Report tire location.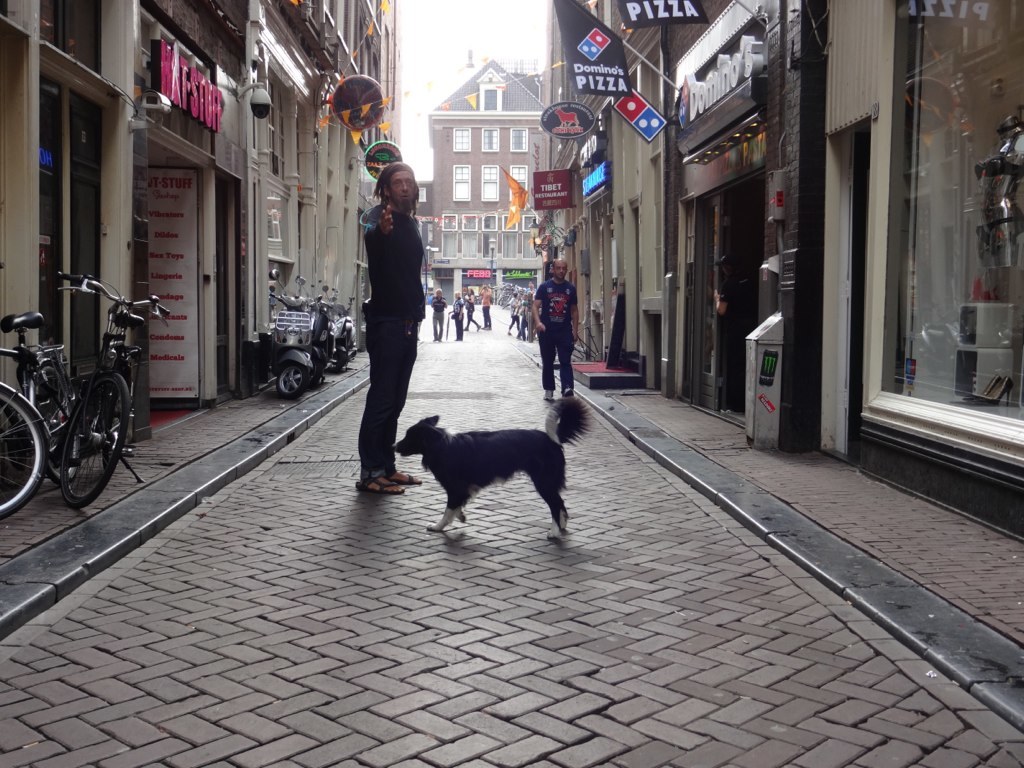
Report: x1=62, y1=374, x2=130, y2=510.
